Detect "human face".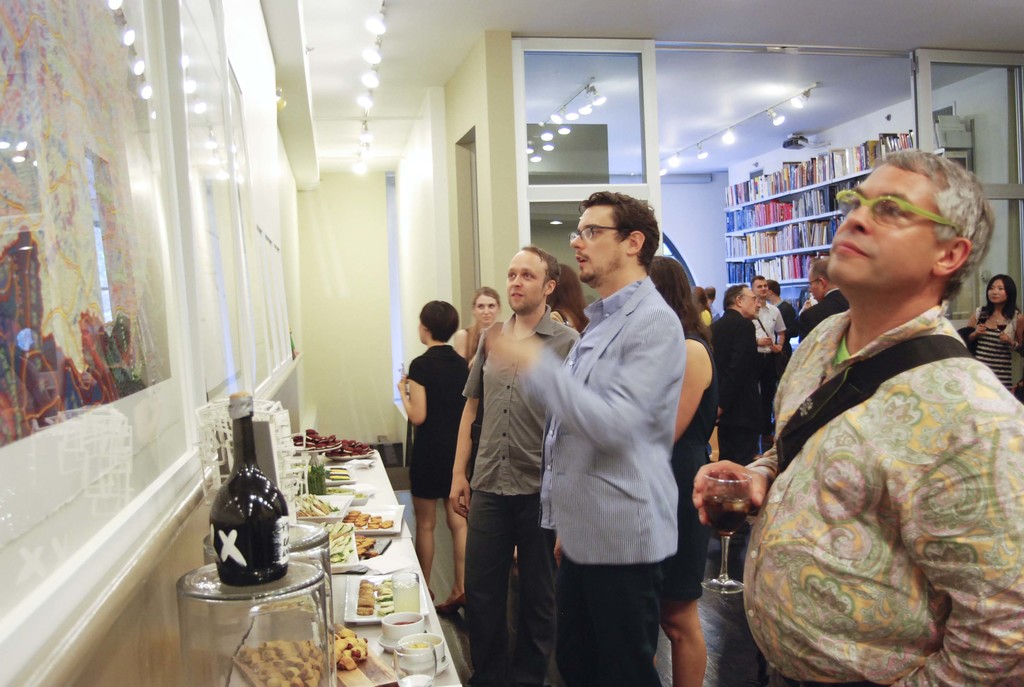
Detected at x1=990, y1=278, x2=1004, y2=303.
